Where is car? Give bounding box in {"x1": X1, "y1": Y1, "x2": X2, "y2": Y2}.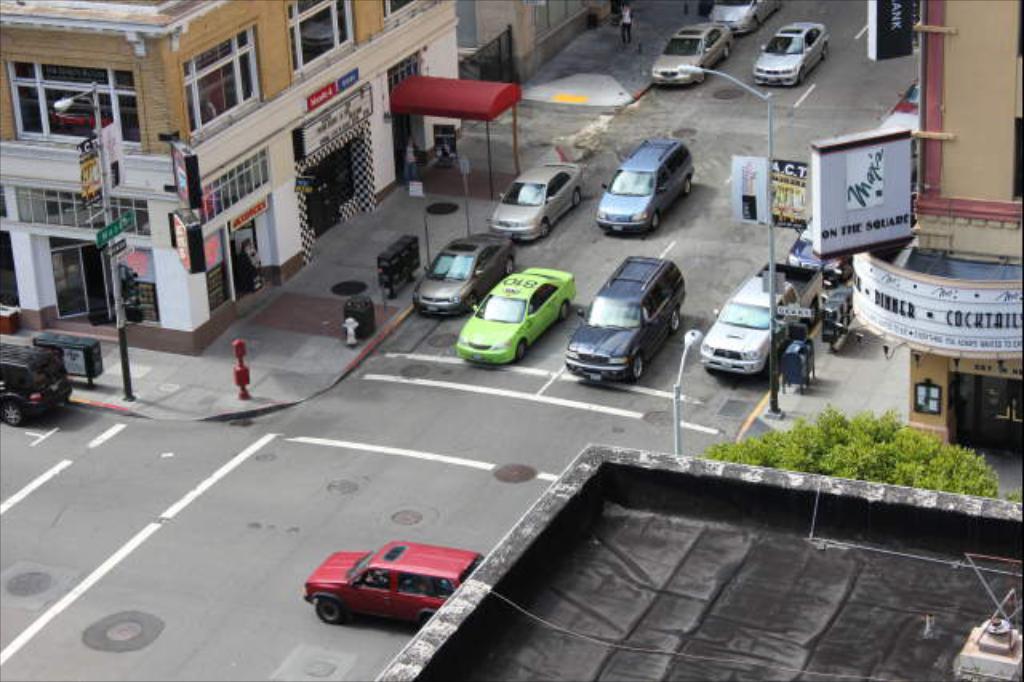
{"x1": 411, "y1": 237, "x2": 517, "y2": 317}.
